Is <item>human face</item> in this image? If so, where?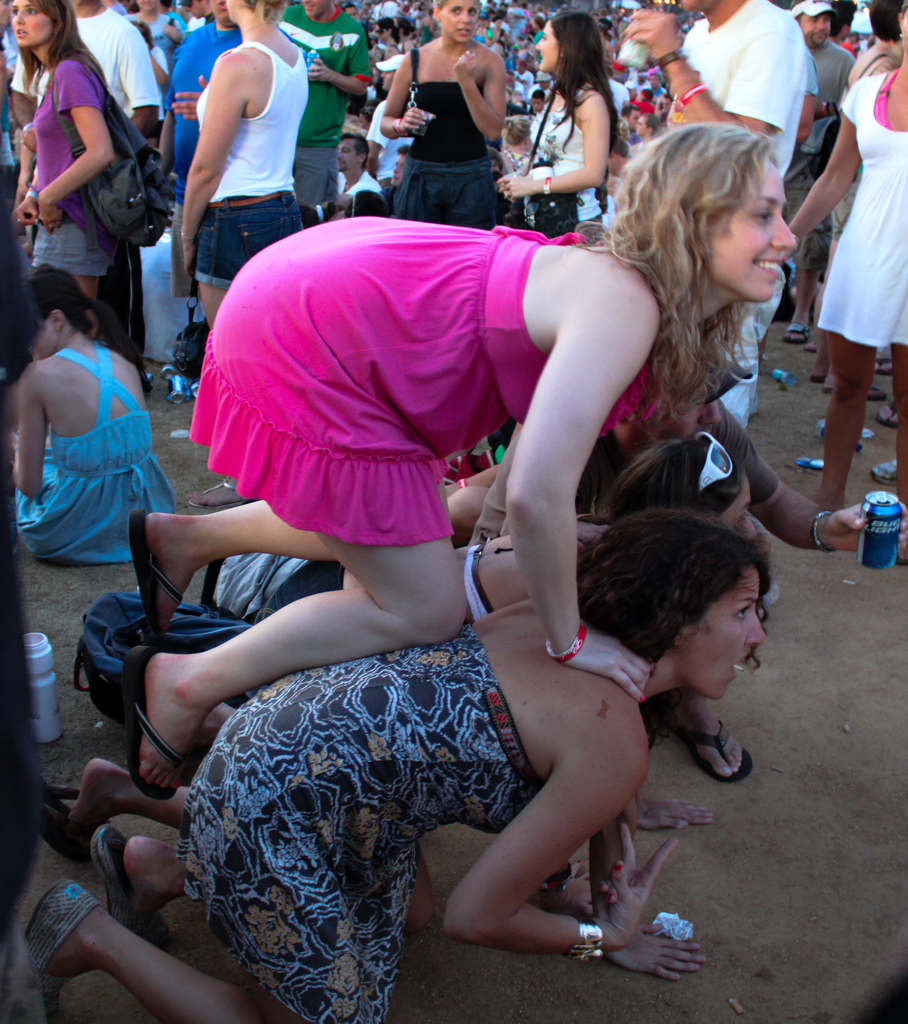
Yes, at (x1=707, y1=158, x2=797, y2=300).
